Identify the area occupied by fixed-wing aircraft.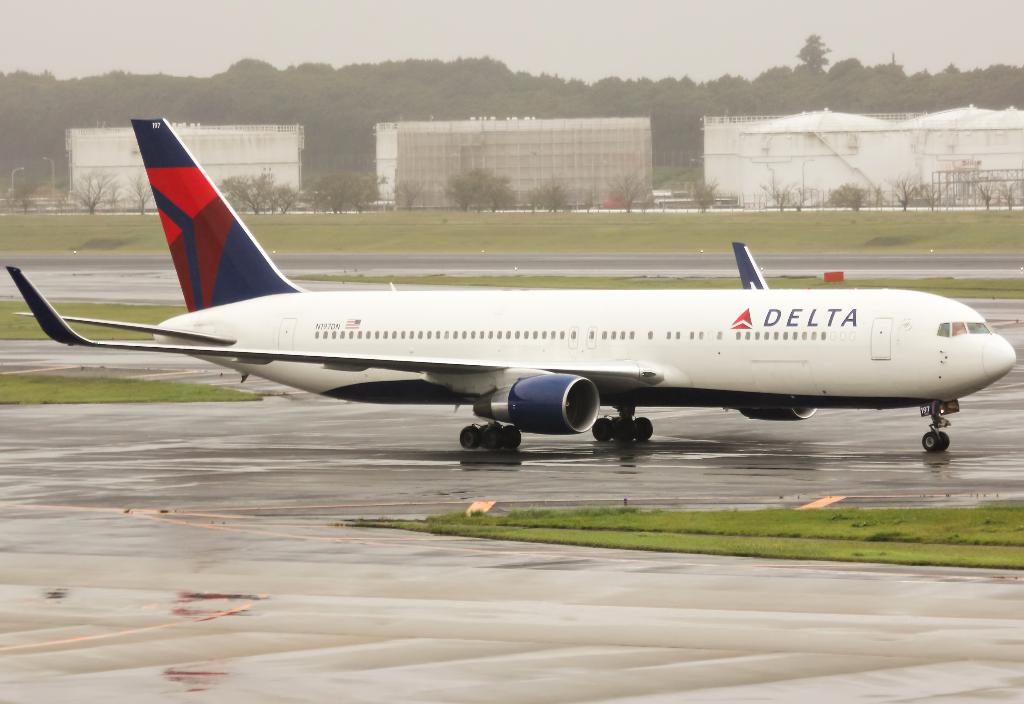
Area: 5 117 1022 455.
